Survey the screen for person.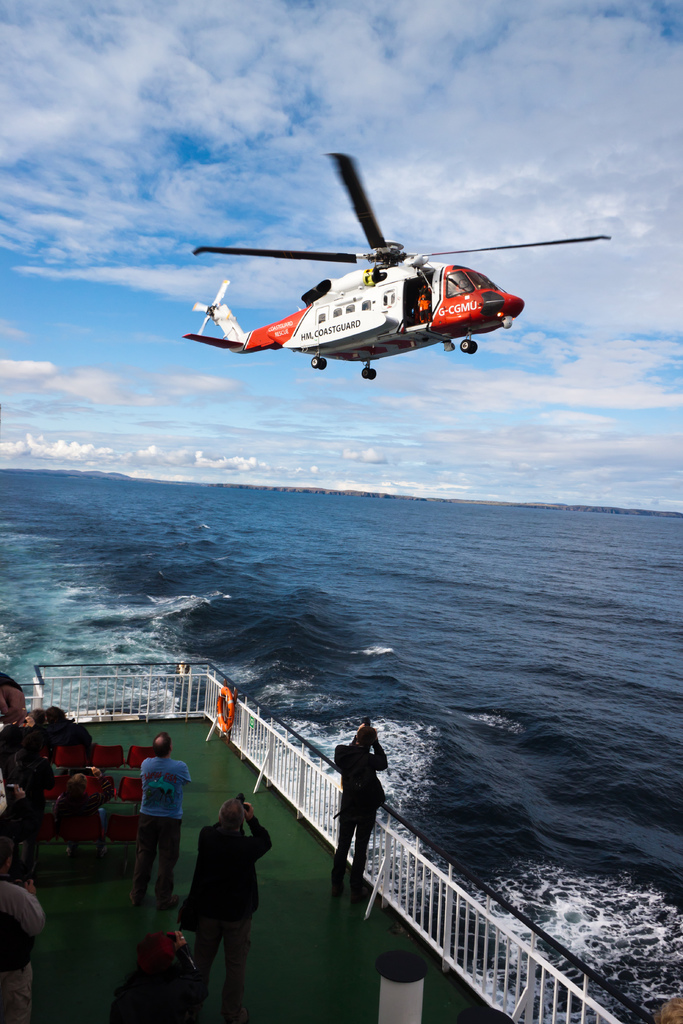
Survey found: 54,774,114,856.
